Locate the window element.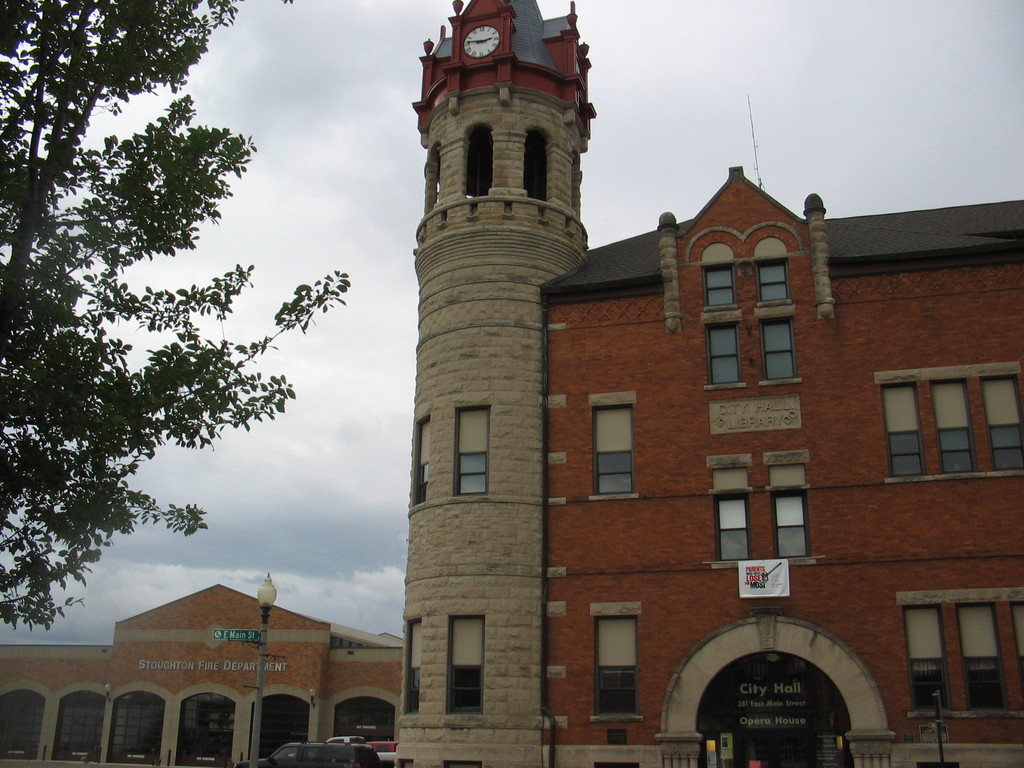
Element bbox: locate(401, 612, 427, 713).
